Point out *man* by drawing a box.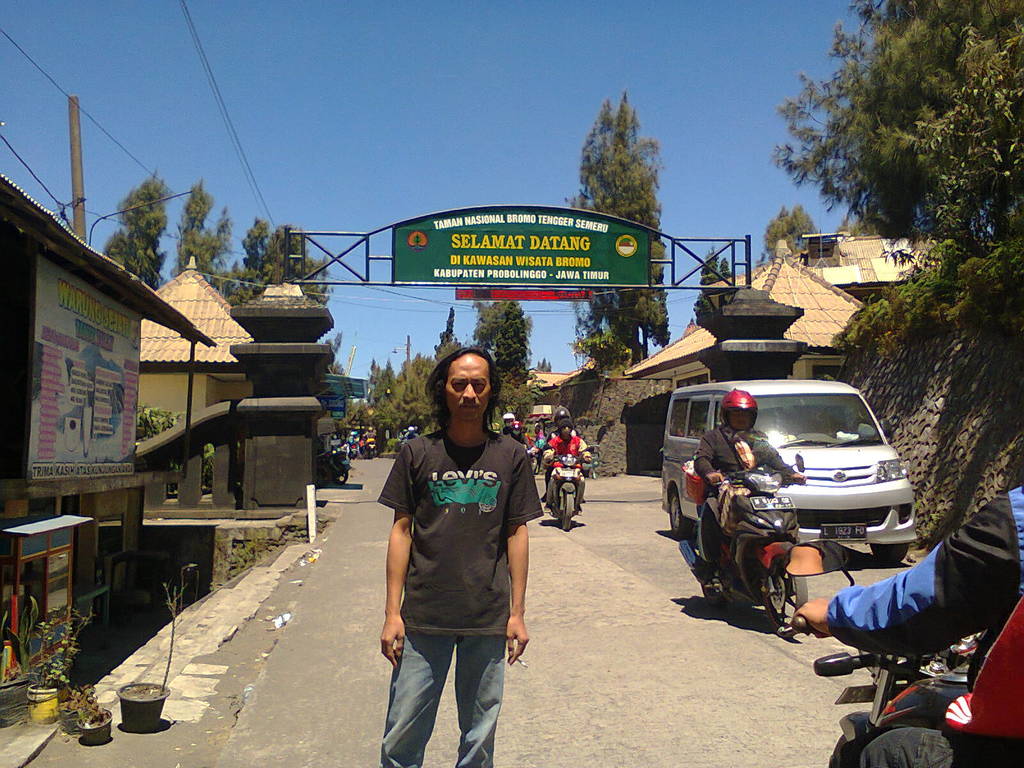
BBox(501, 415, 527, 449).
